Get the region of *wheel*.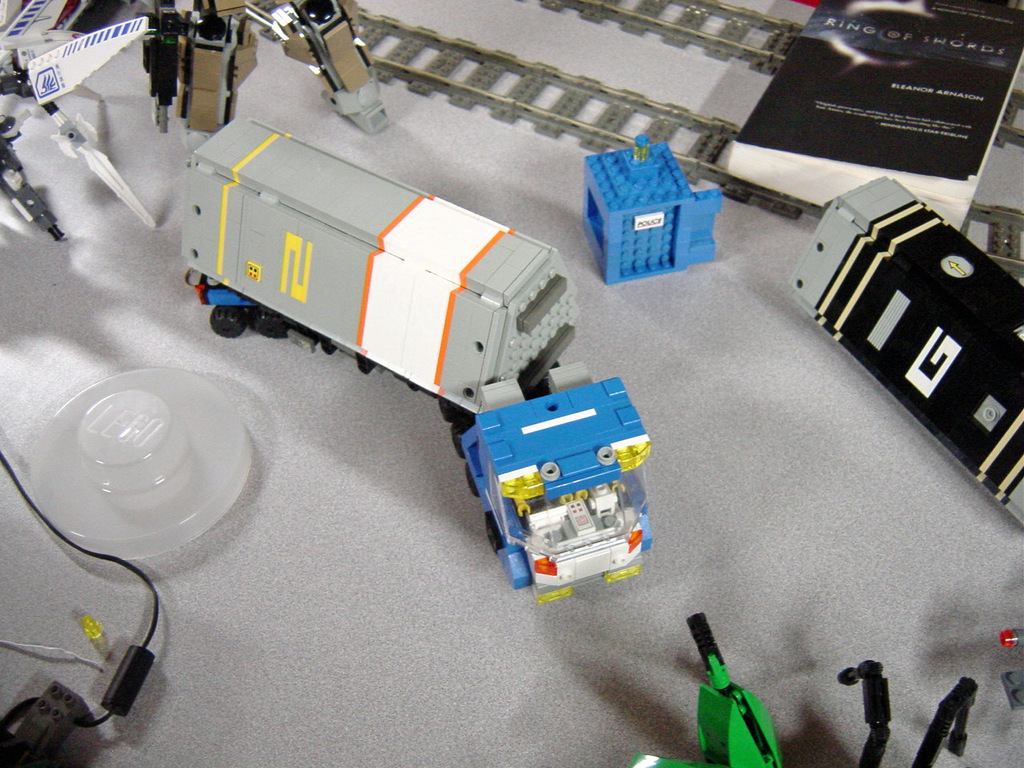
[x1=210, y1=307, x2=255, y2=338].
